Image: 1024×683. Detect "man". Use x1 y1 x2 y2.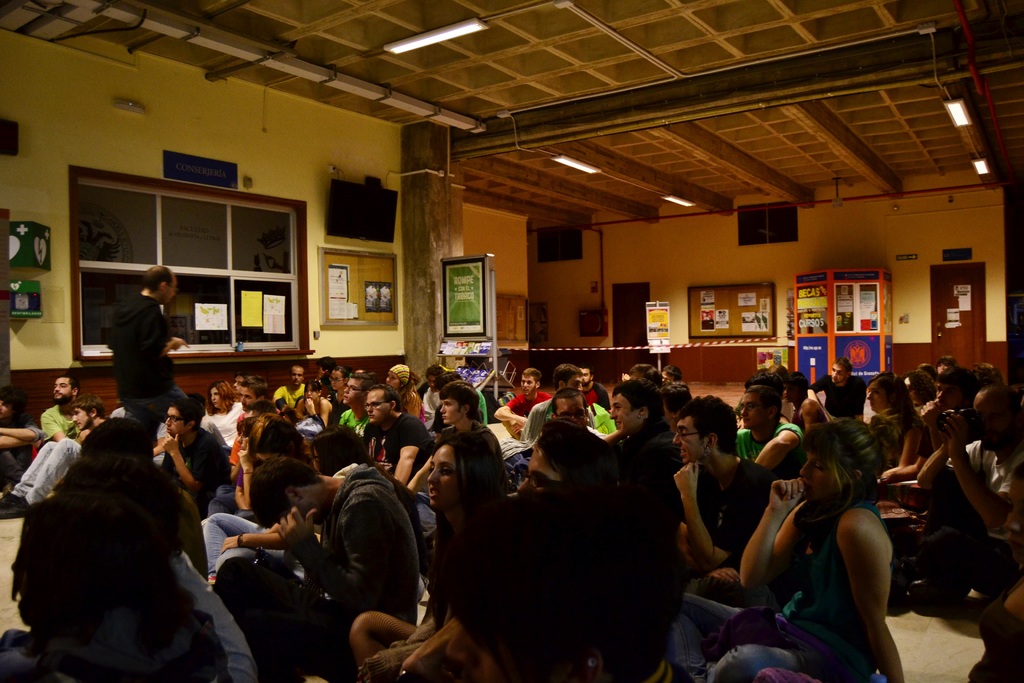
668 391 772 572.
